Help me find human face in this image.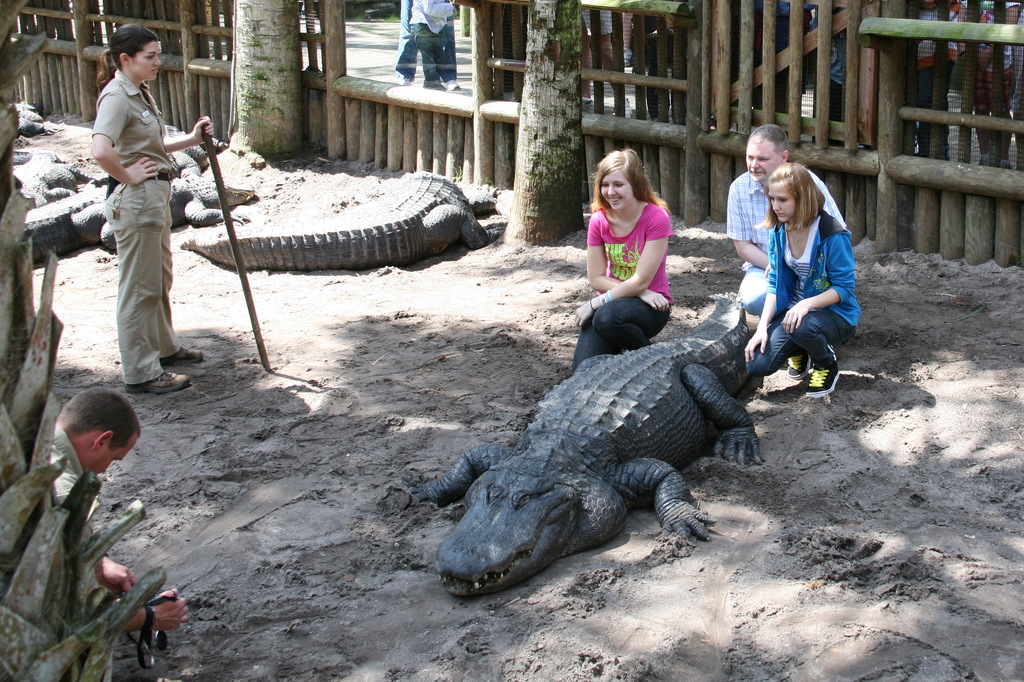
Found it: (left=765, top=178, right=796, bottom=220).
